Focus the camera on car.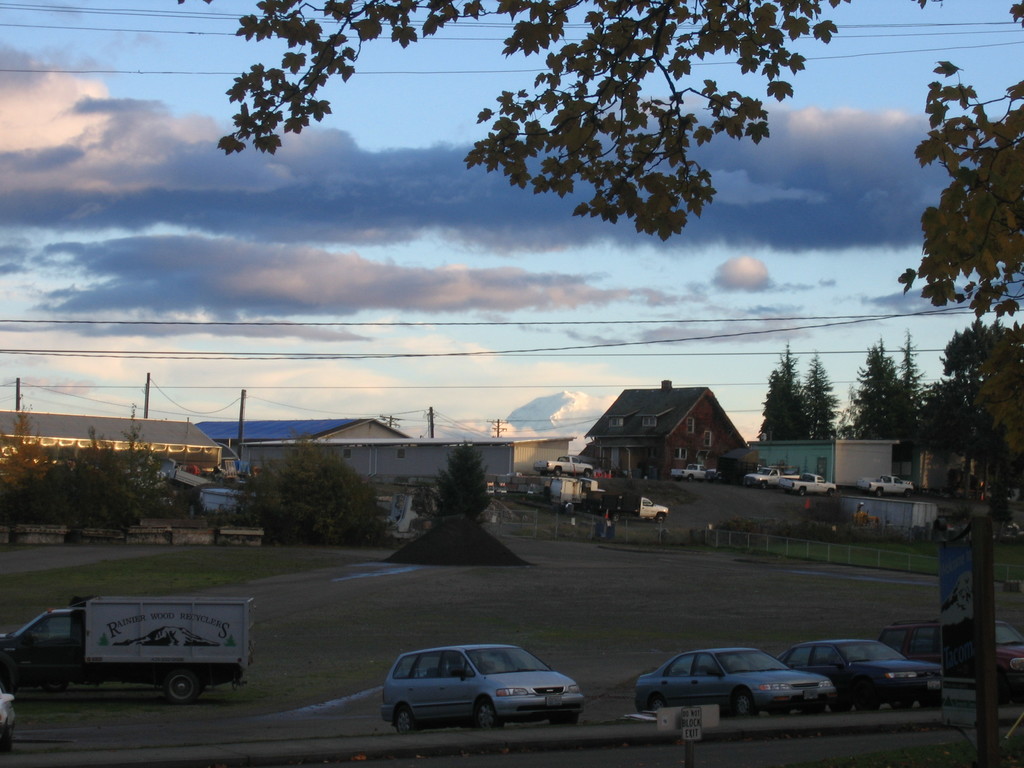
Focus region: bbox=[535, 454, 599, 480].
